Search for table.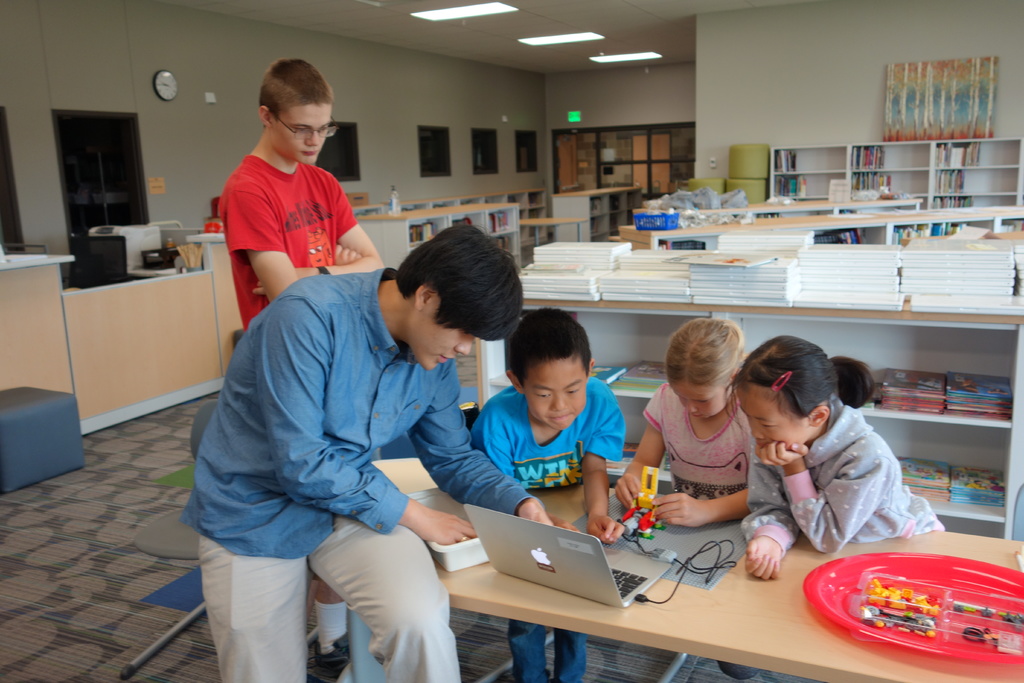
Found at left=475, top=201, right=1023, bottom=547.
